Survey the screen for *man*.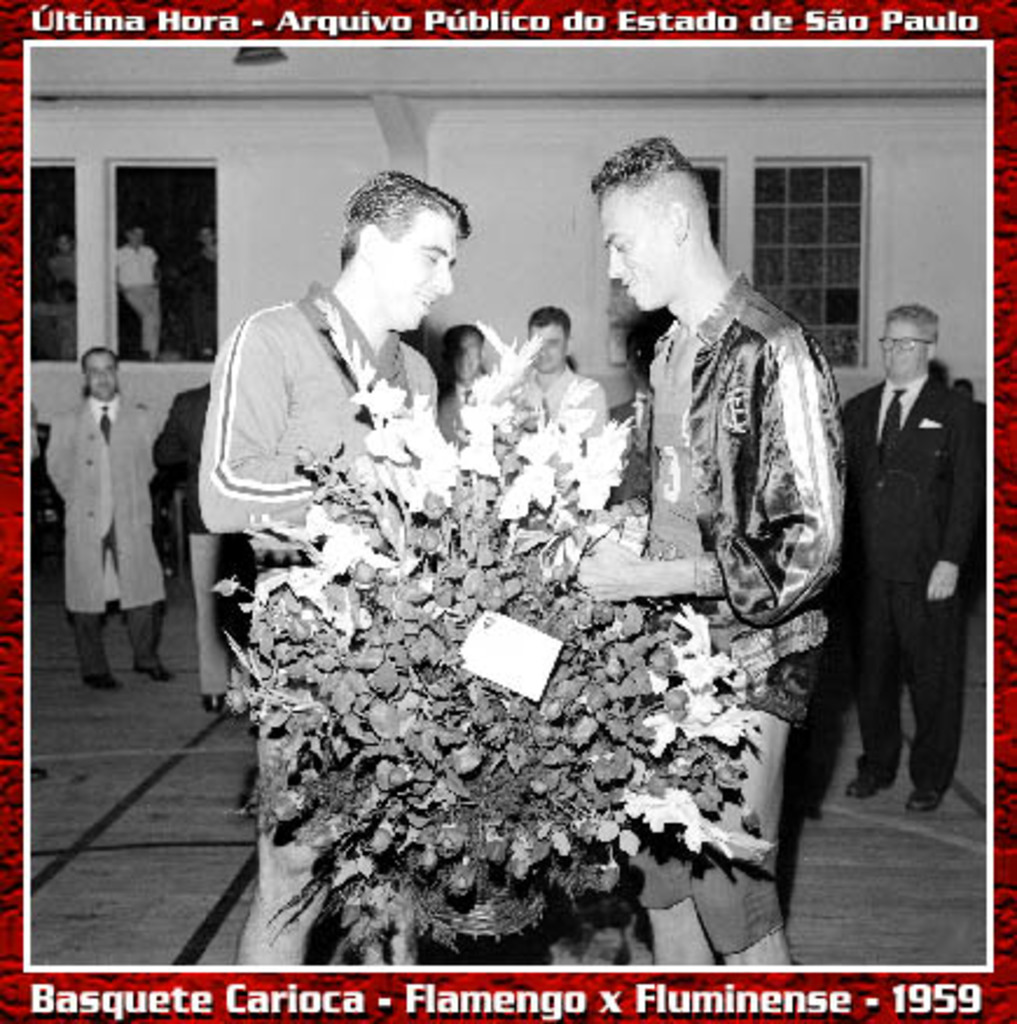
Survey found: rect(110, 224, 164, 360).
